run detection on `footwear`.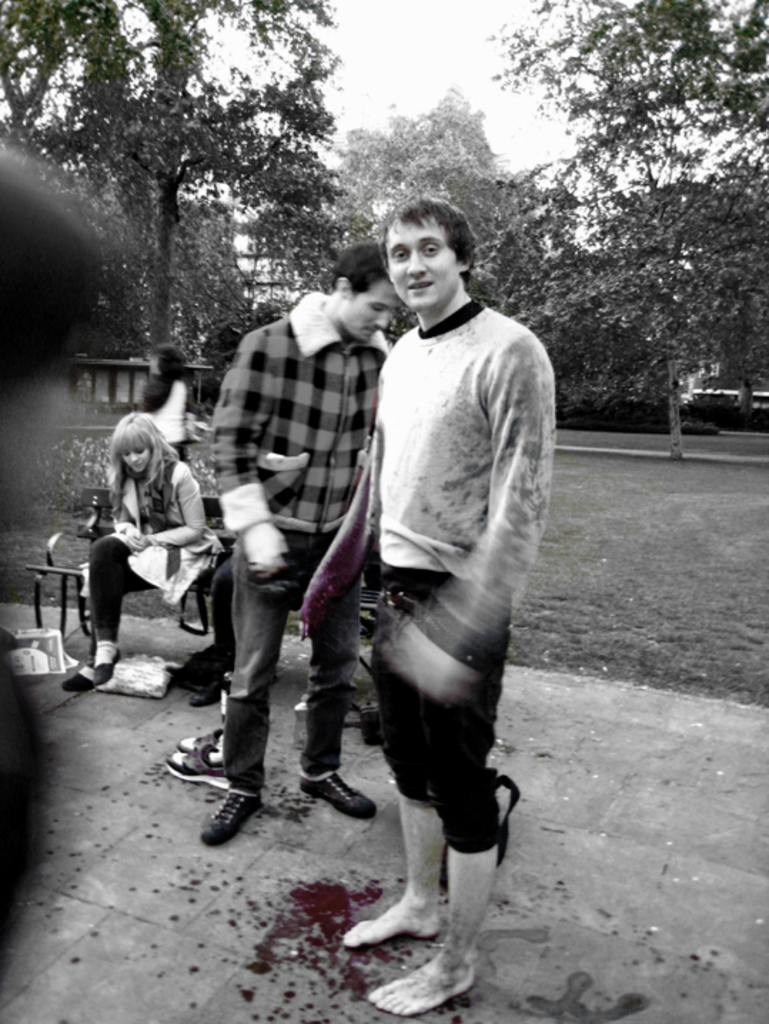
Result: crop(187, 676, 233, 703).
